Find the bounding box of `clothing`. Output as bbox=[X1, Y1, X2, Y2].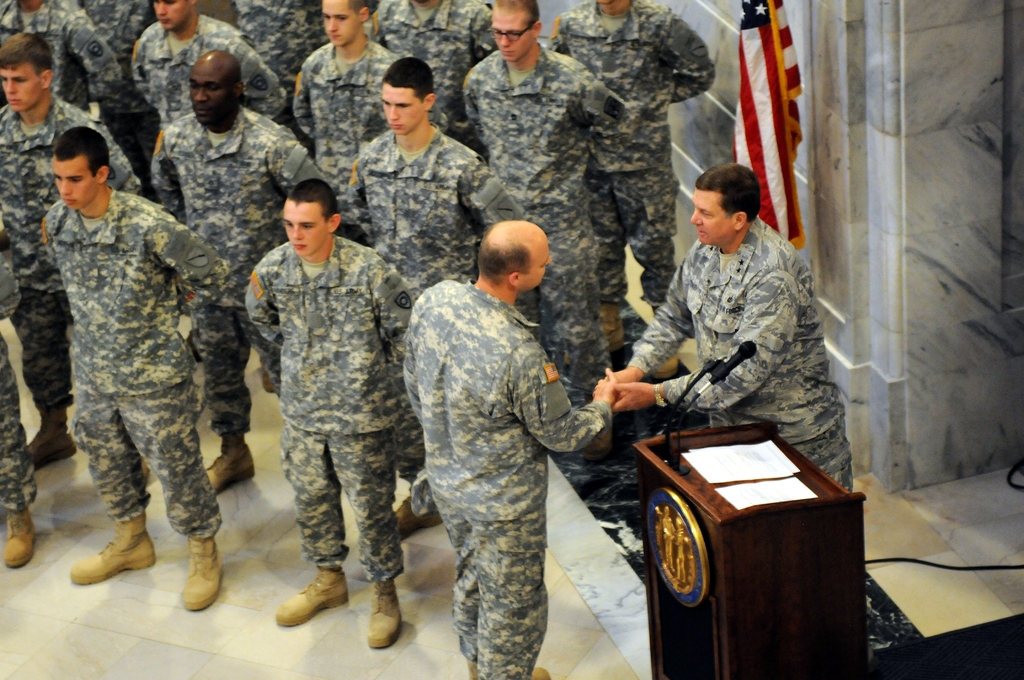
bbox=[282, 38, 406, 196].
